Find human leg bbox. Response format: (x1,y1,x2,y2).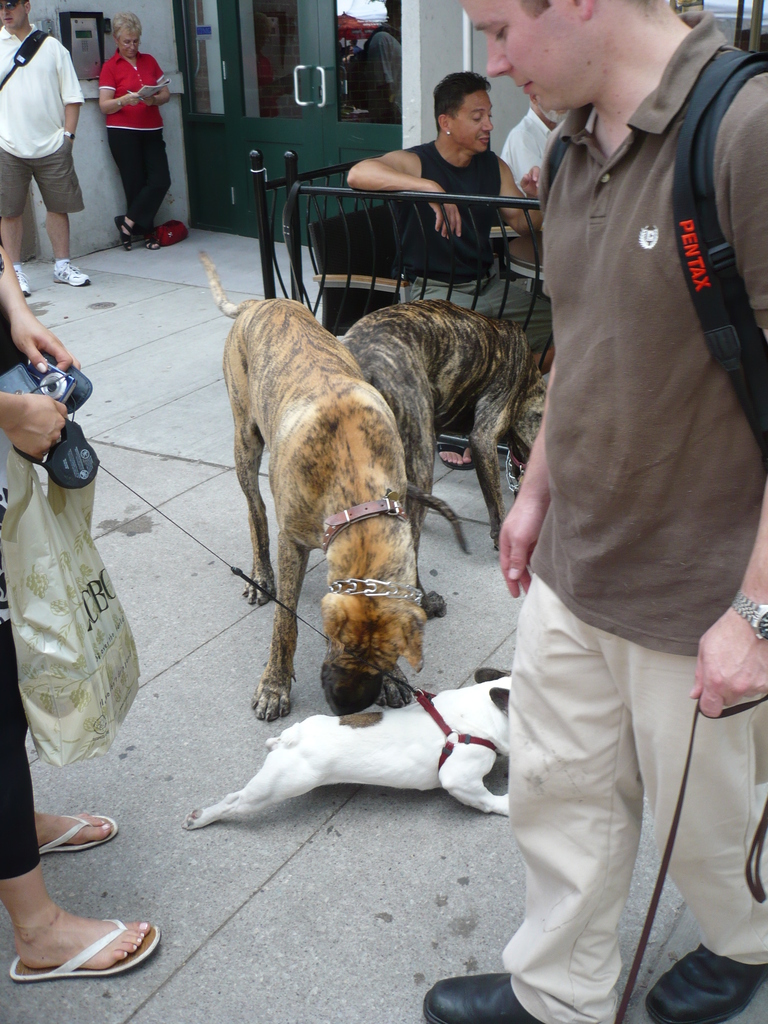
(107,130,152,242).
